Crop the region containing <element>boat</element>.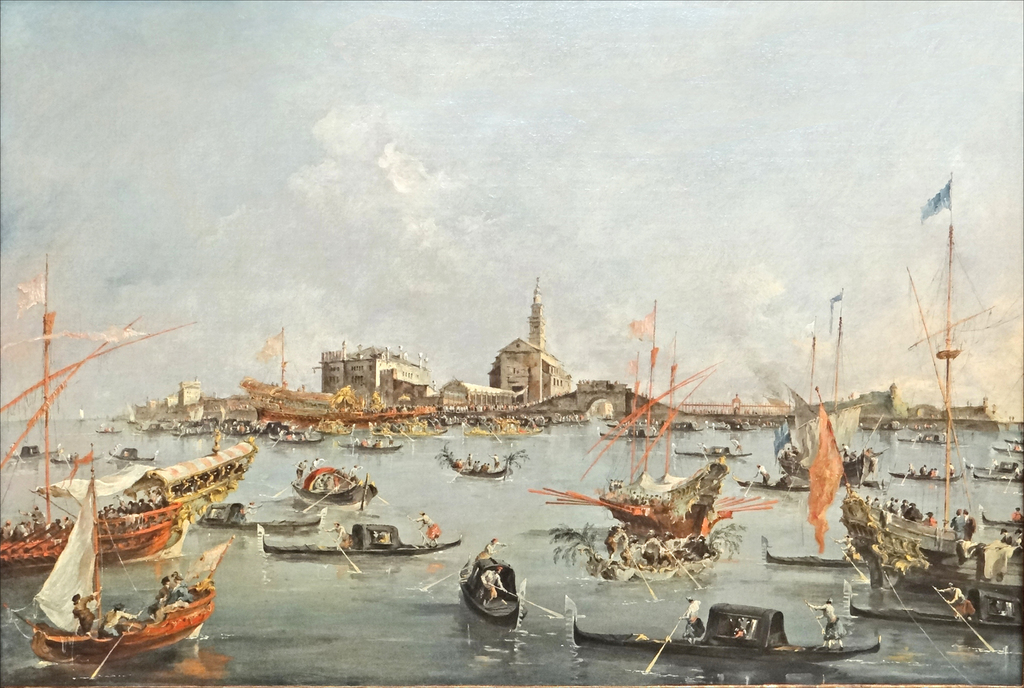
Crop region: left=404, top=419, right=448, bottom=439.
